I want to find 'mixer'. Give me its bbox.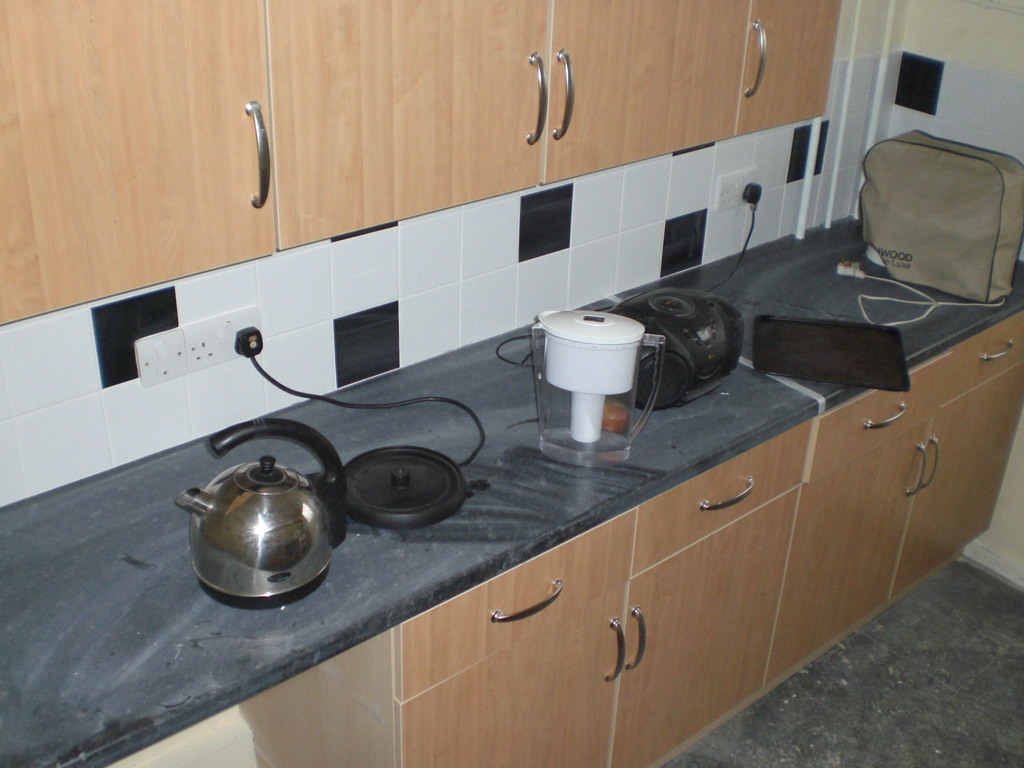
Rect(543, 279, 652, 472).
